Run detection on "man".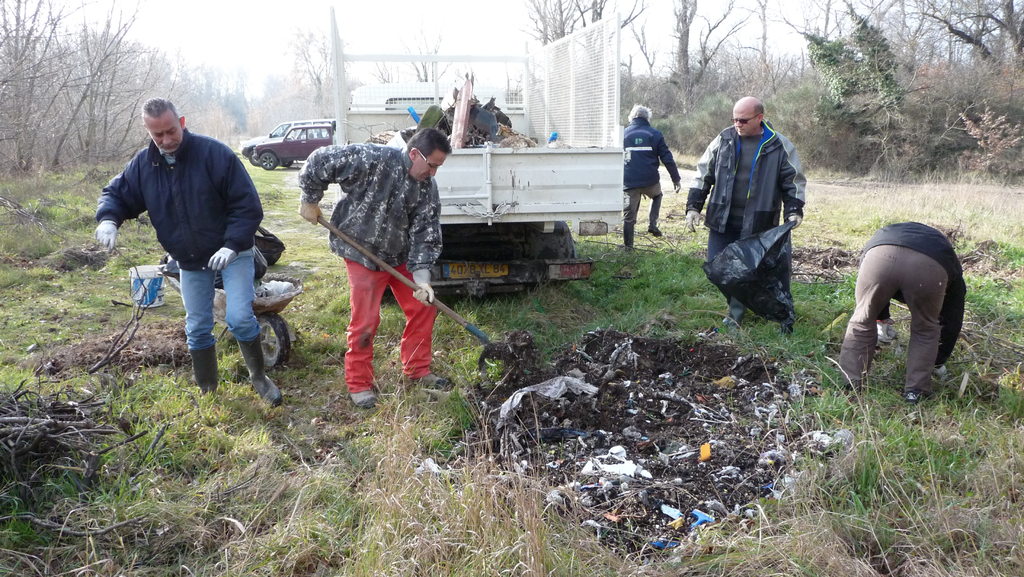
Result: crop(684, 93, 807, 329).
